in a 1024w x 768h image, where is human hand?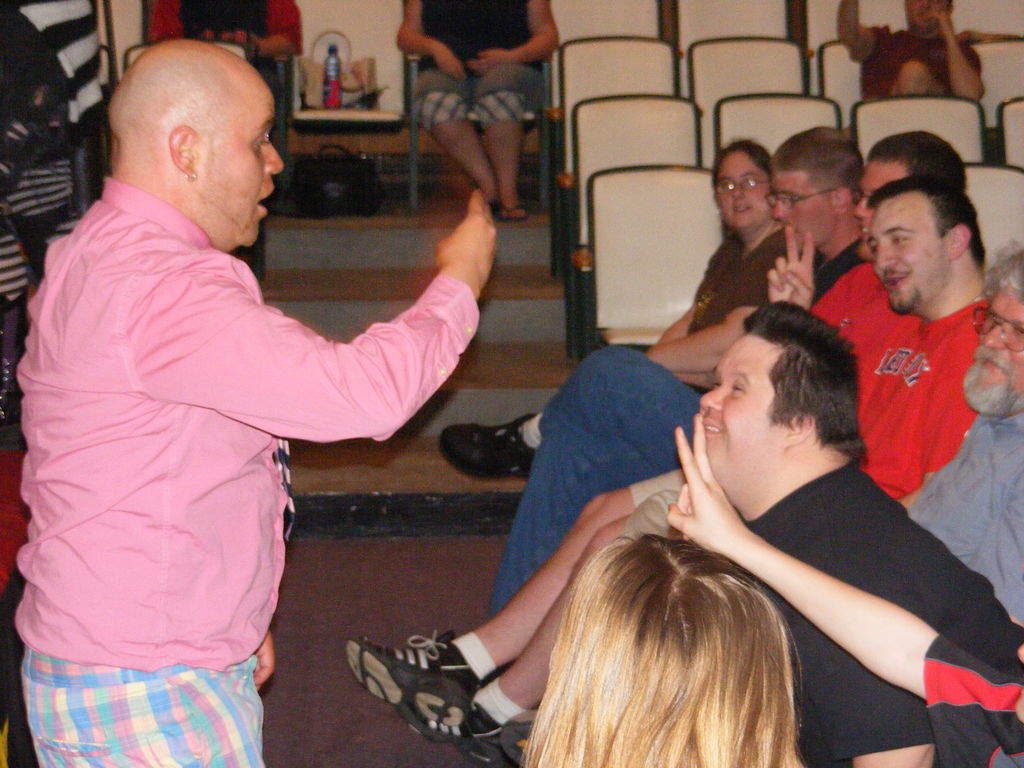
region(681, 441, 753, 573).
